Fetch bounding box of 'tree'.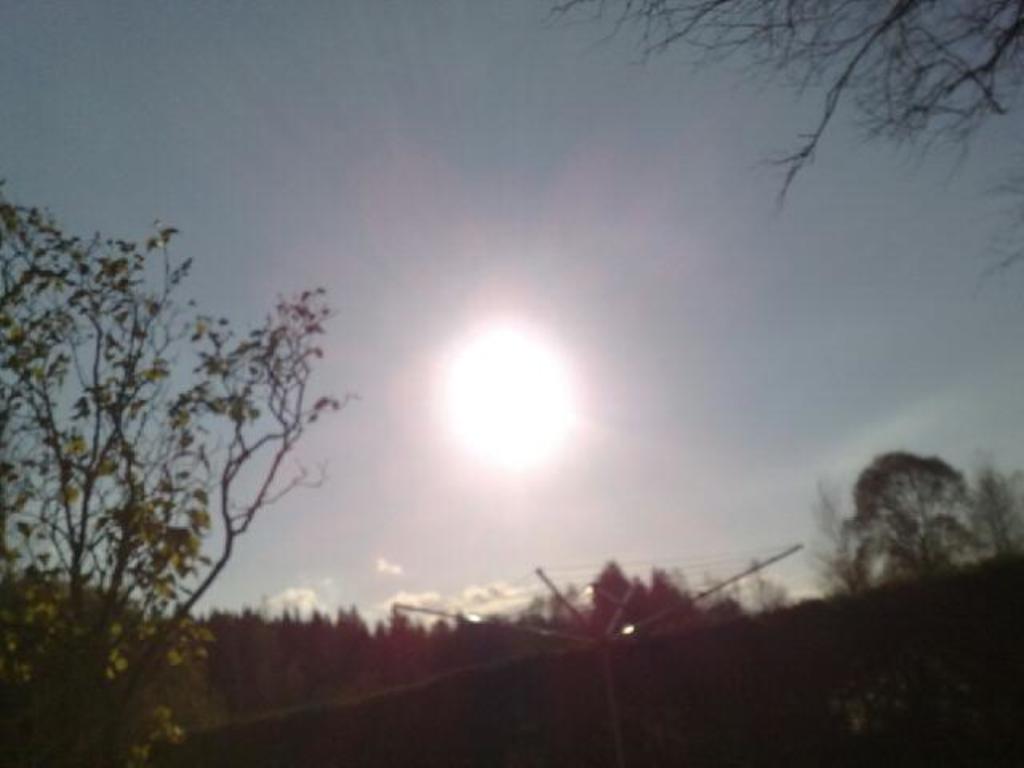
Bbox: locate(541, 0, 1022, 218).
